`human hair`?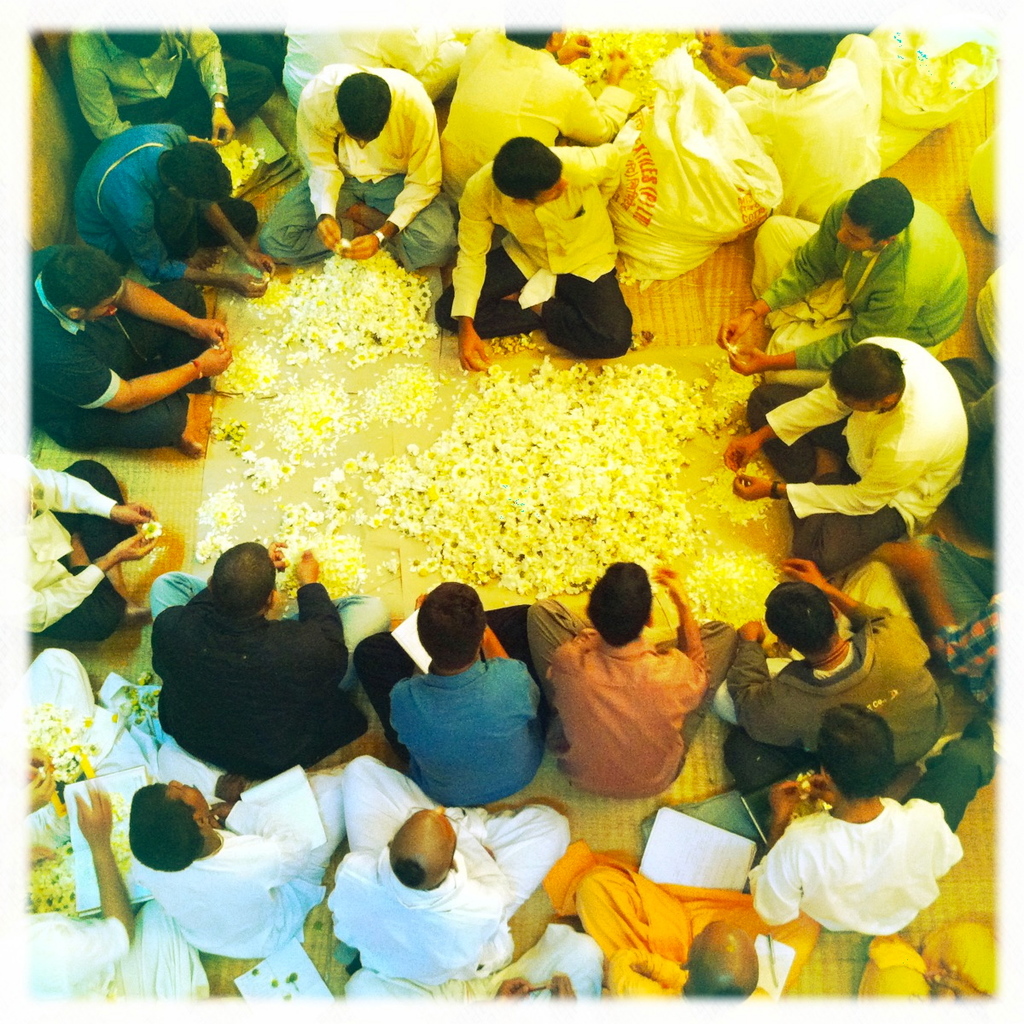
(762, 28, 840, 76)
